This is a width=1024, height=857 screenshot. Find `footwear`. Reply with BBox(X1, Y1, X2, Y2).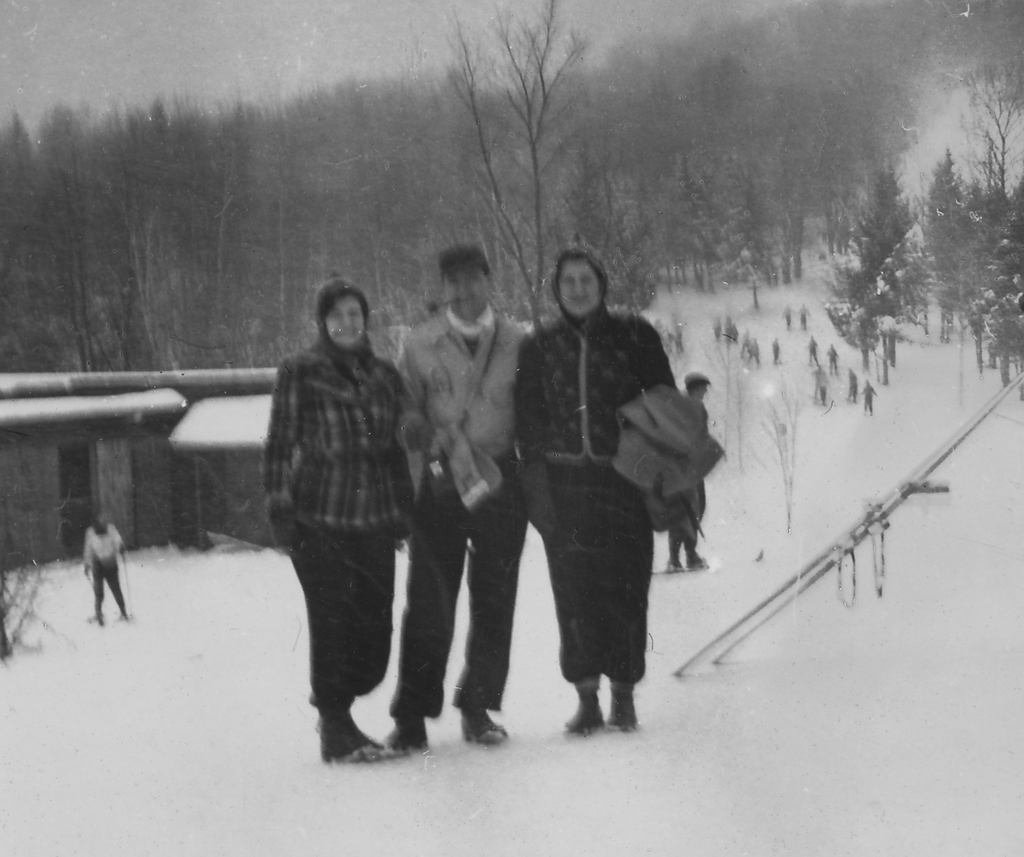
BBox(310, 705, 384, 764).
